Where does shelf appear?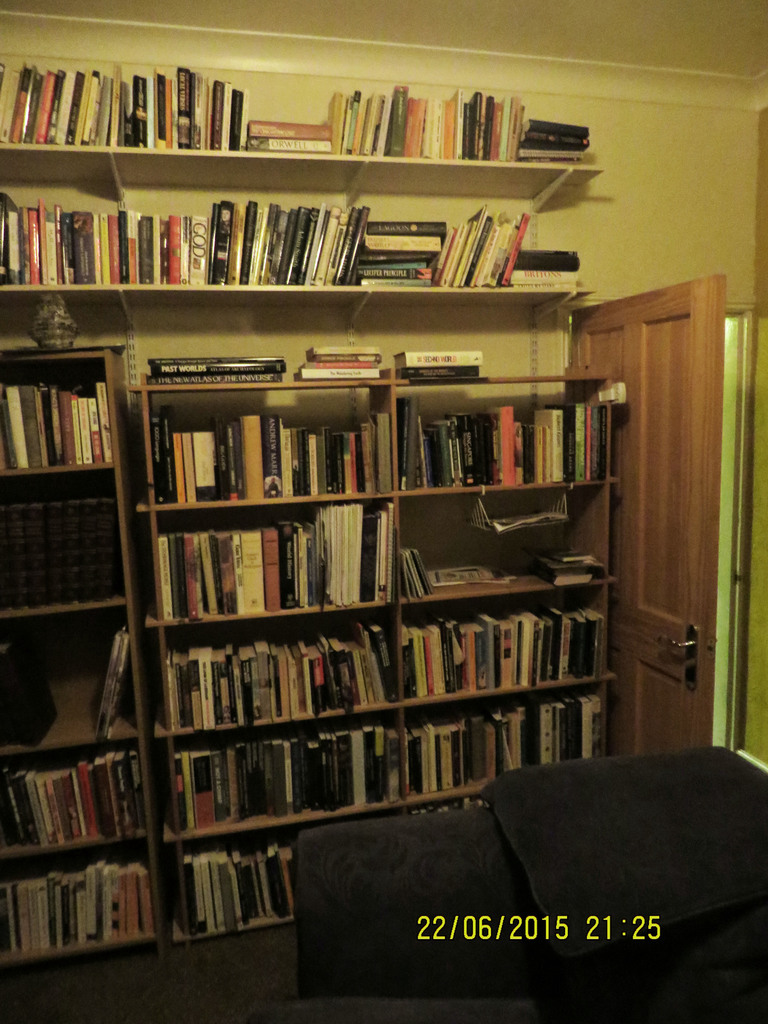
Appears at bbox=[0, 837, 166, 965].
